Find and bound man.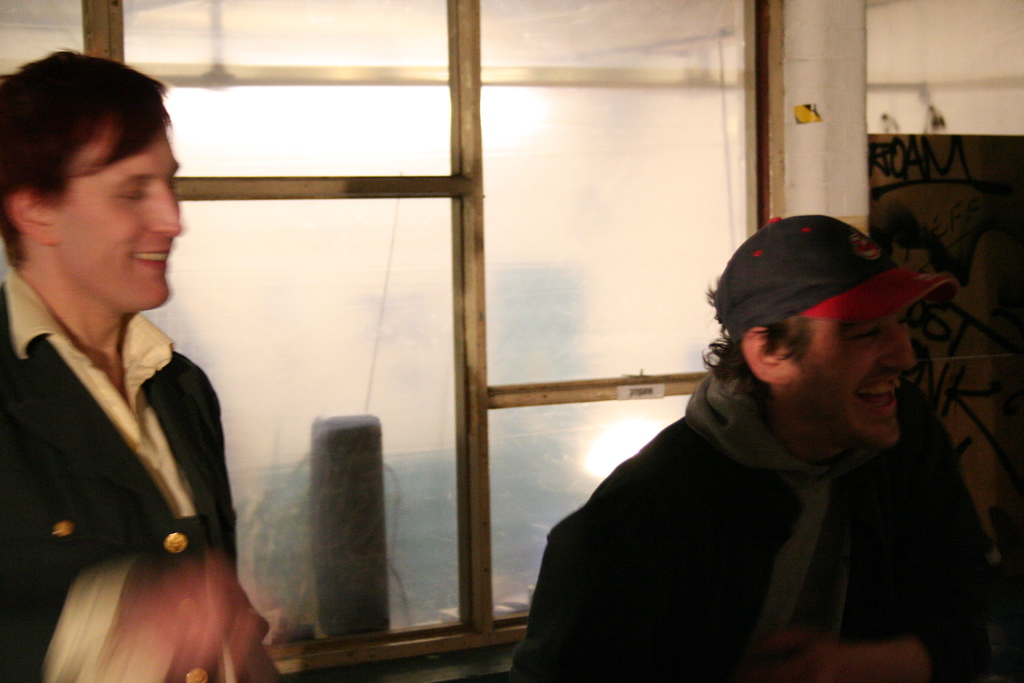
Bound: [left=0, top=56, right=241, bottom=682].
